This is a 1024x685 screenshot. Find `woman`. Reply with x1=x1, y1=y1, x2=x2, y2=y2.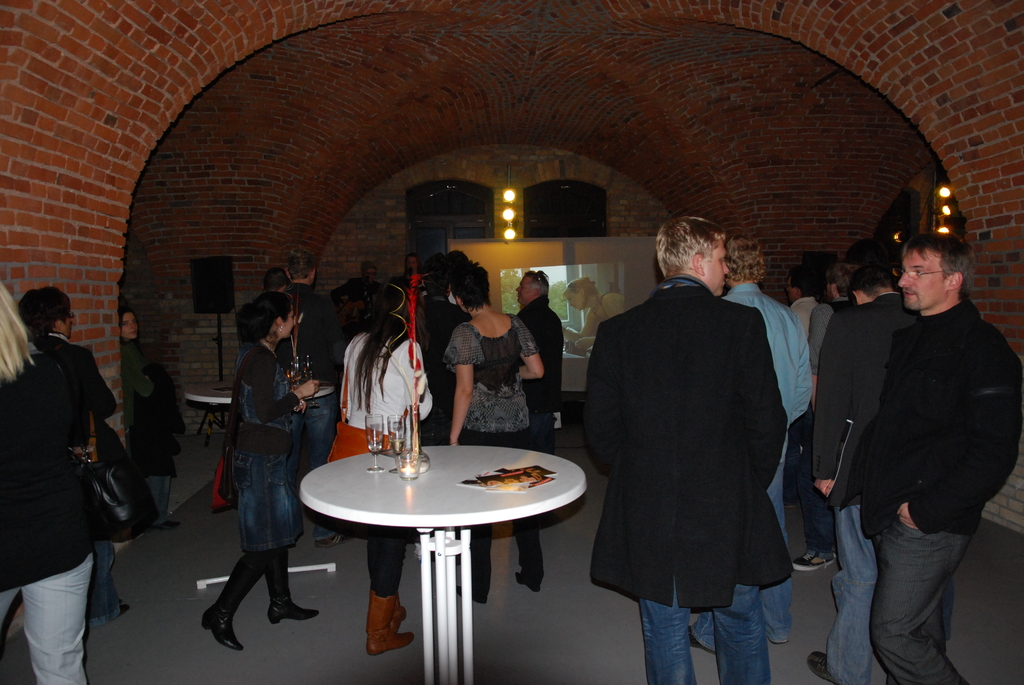
x1=337, y1=278, x2=440, y2=662.
